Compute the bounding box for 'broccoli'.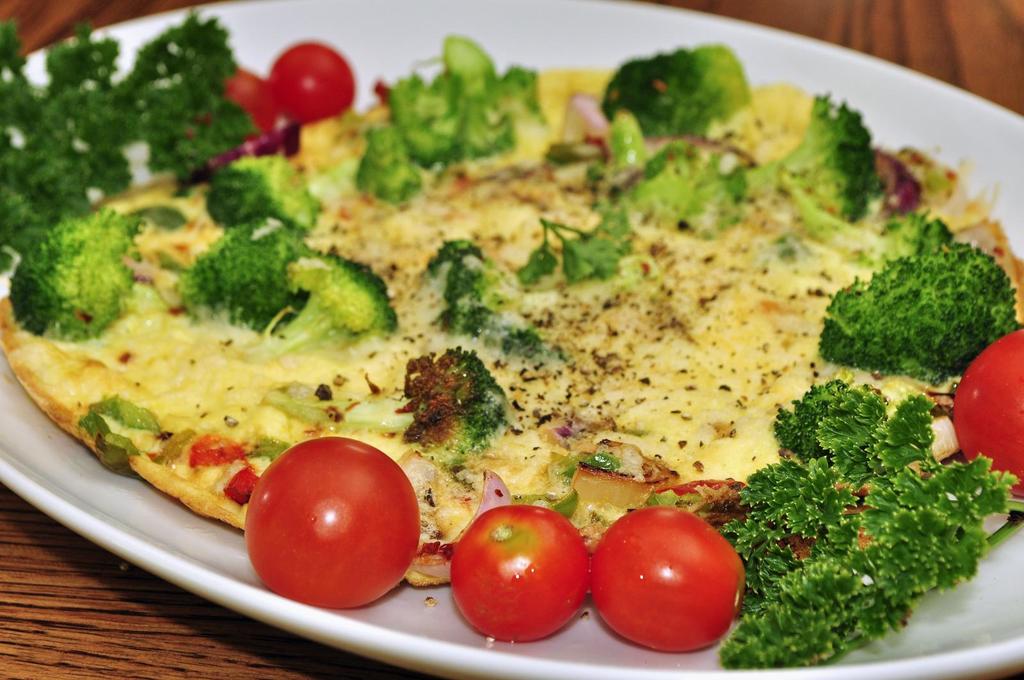
(816, 219, 1020, 384).
